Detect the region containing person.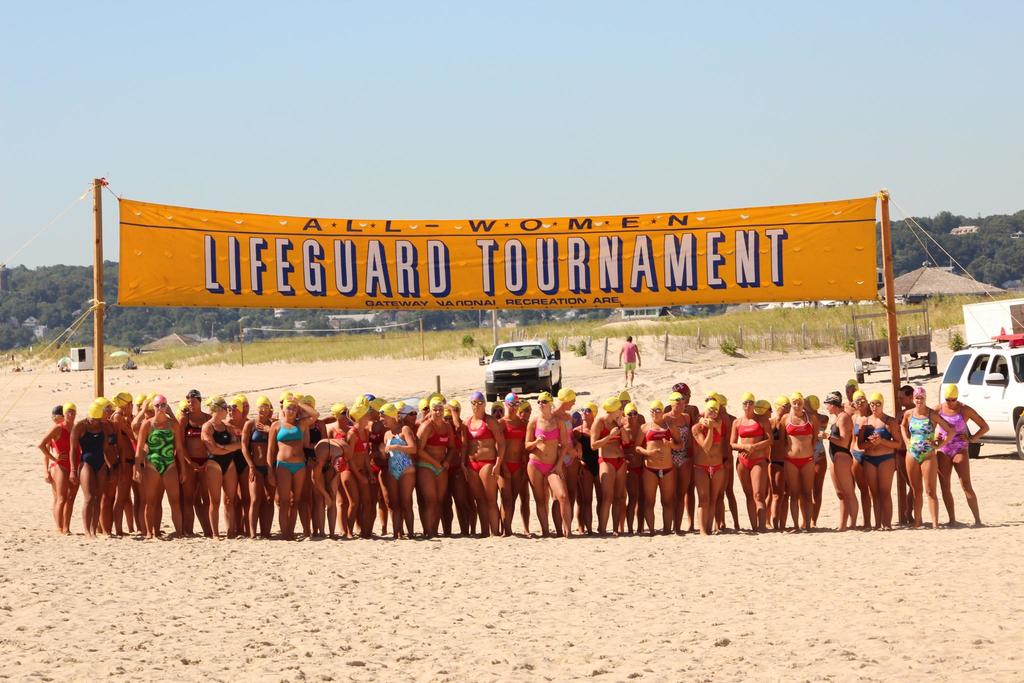
<box>379,398,416,538</box>.
